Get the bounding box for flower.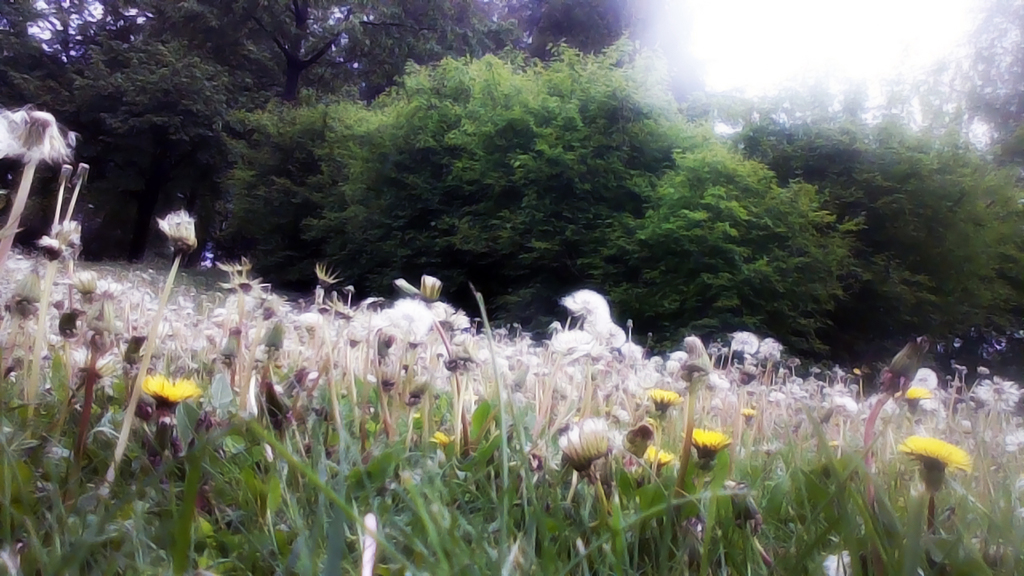
(642, 448, 673, 478).
